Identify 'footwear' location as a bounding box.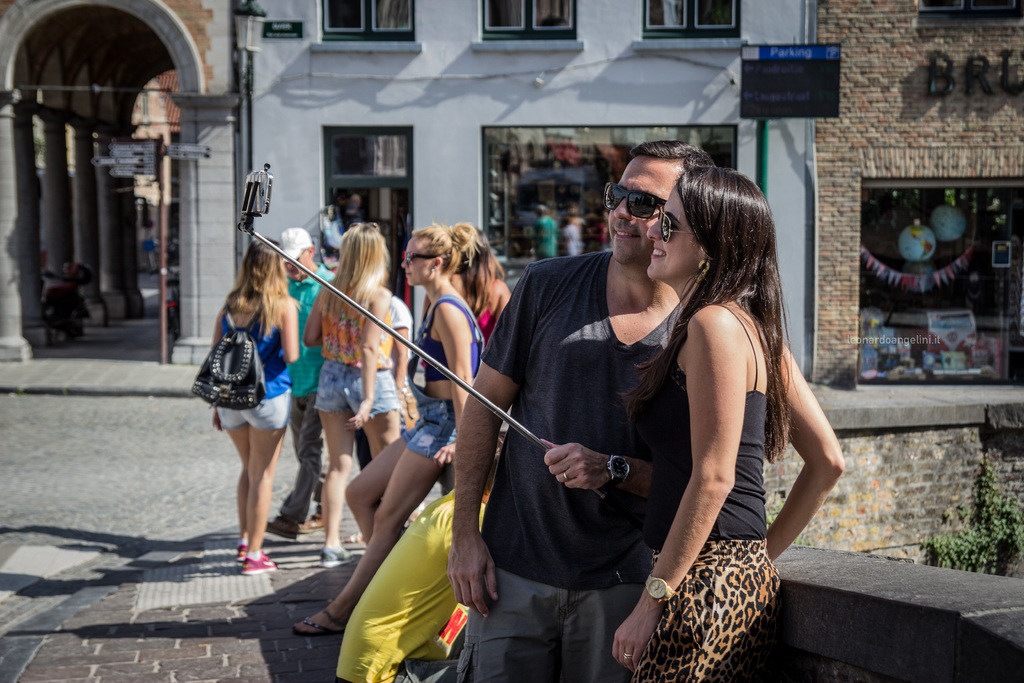
{"x1": 261, "y1": 520, "x2": 297, "y2": 545}.
